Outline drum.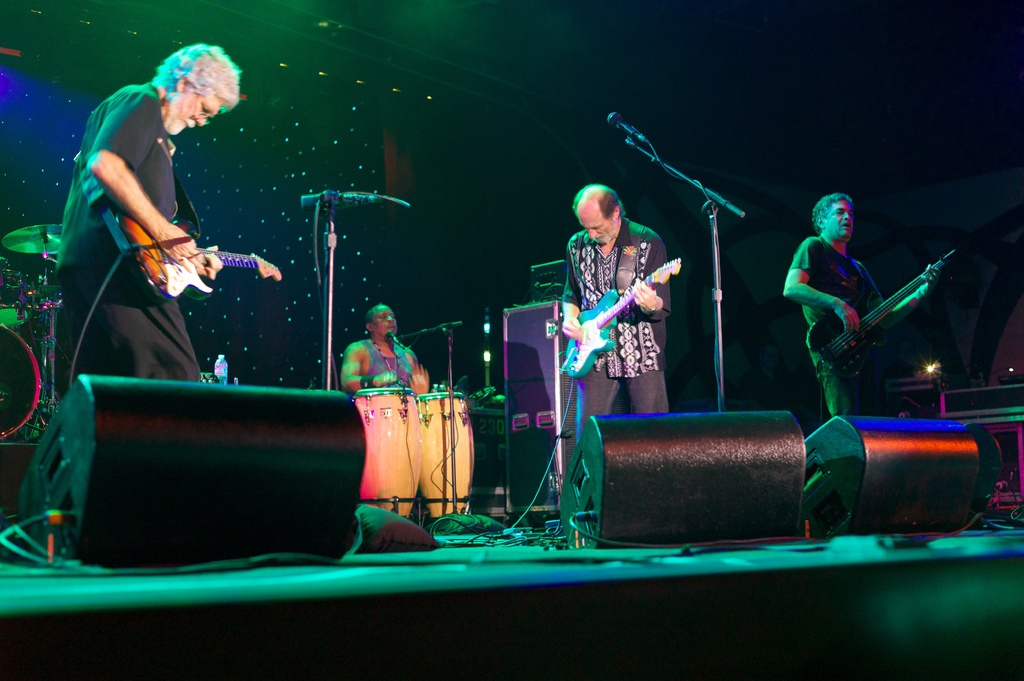
Outline: (x1=356, y1=386, x2=421, y2=516).
